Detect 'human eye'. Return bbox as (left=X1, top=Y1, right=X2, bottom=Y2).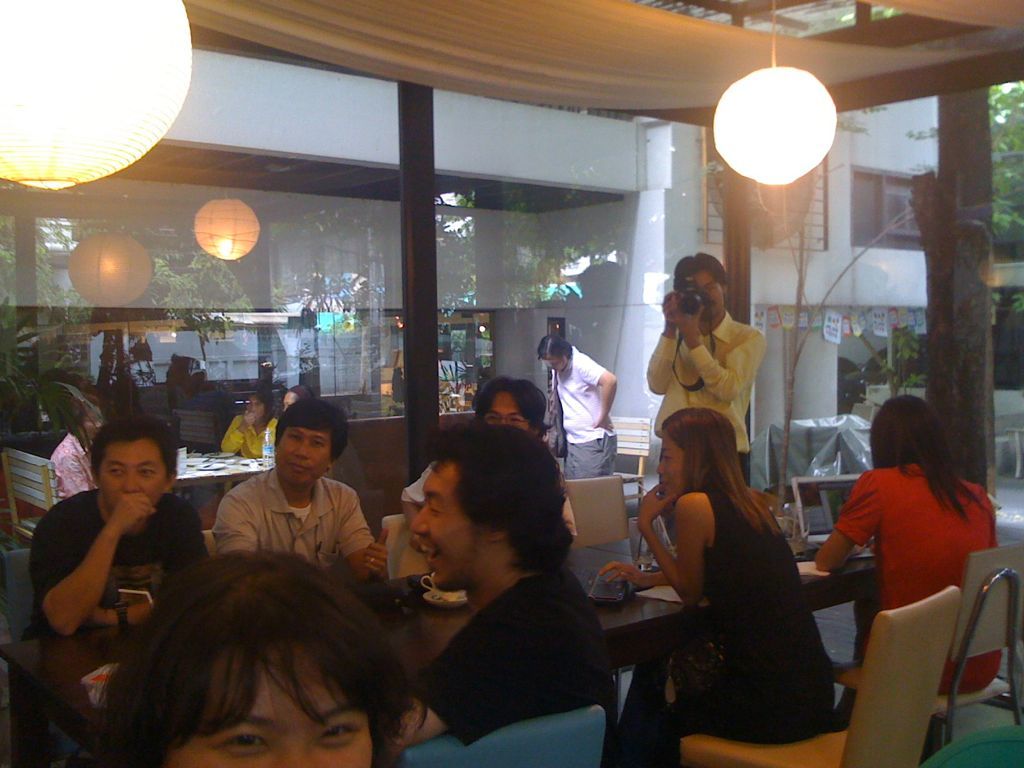
(left=661, top=451, right=671, bottom=459).
